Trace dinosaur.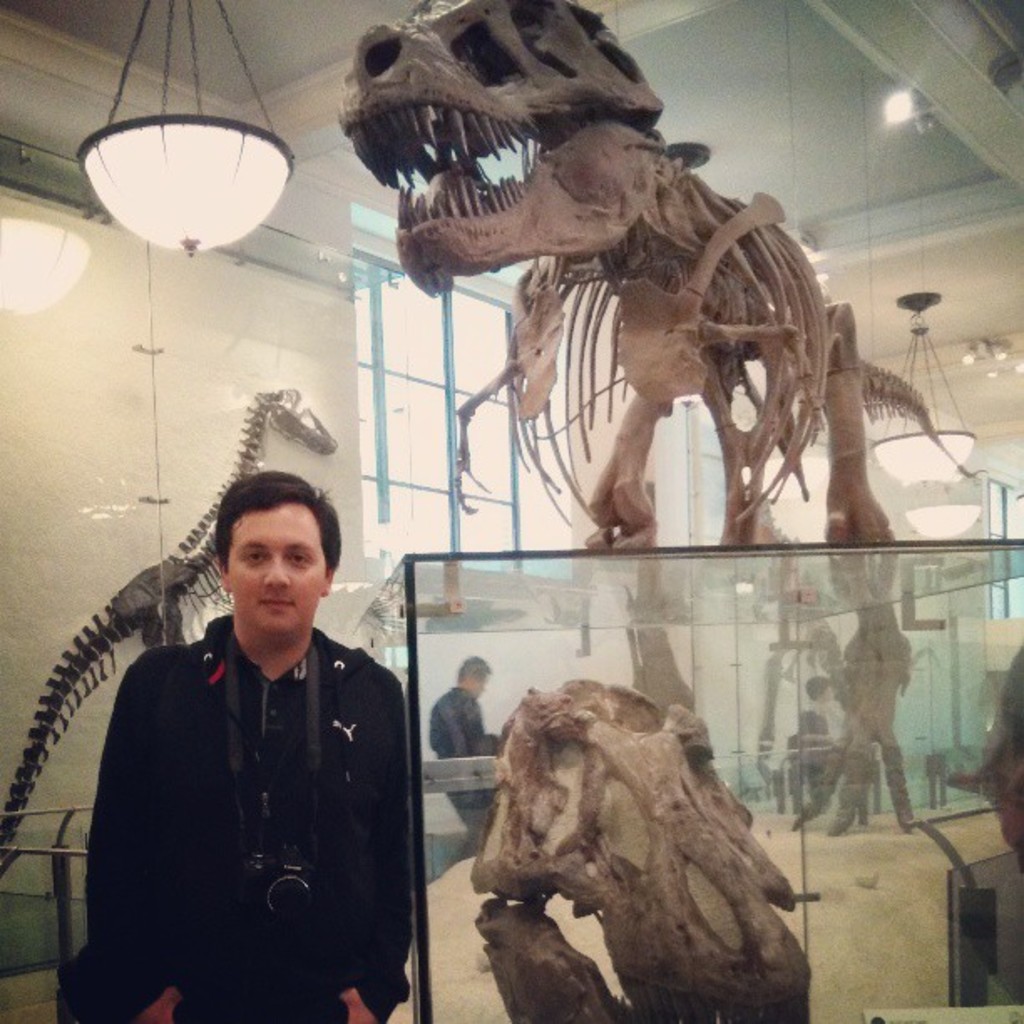
Traced to BBox(0, 387, 331, 877).
